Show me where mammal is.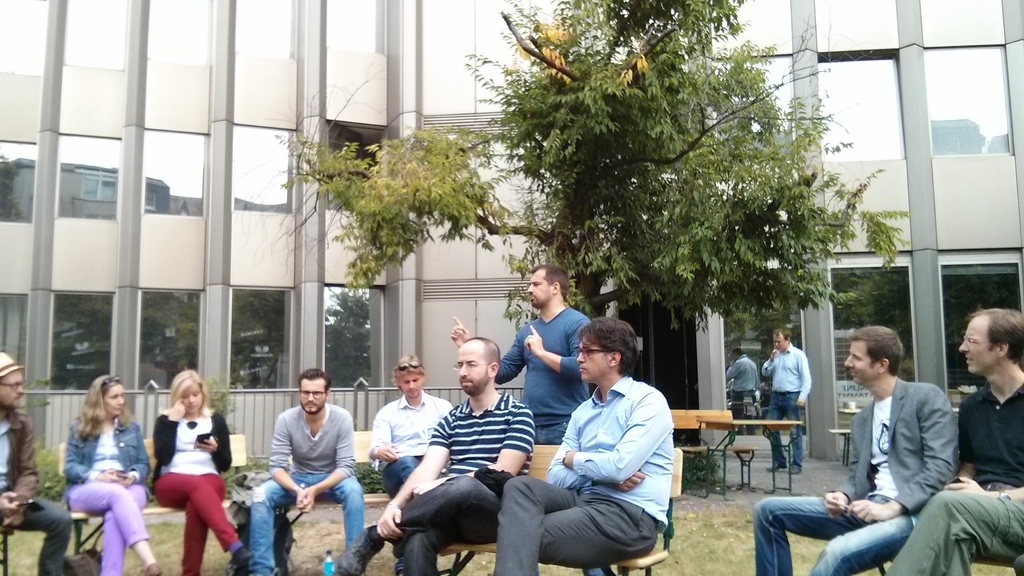
mammal is at [59, 369, 165, 575].
